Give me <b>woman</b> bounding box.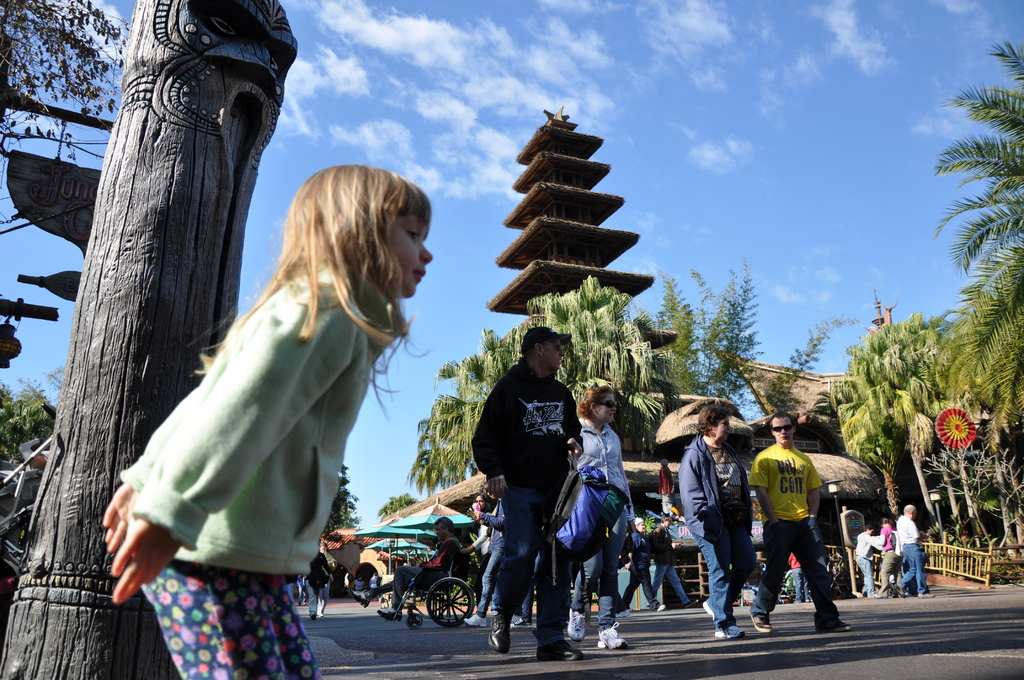
876/516/904/599.
